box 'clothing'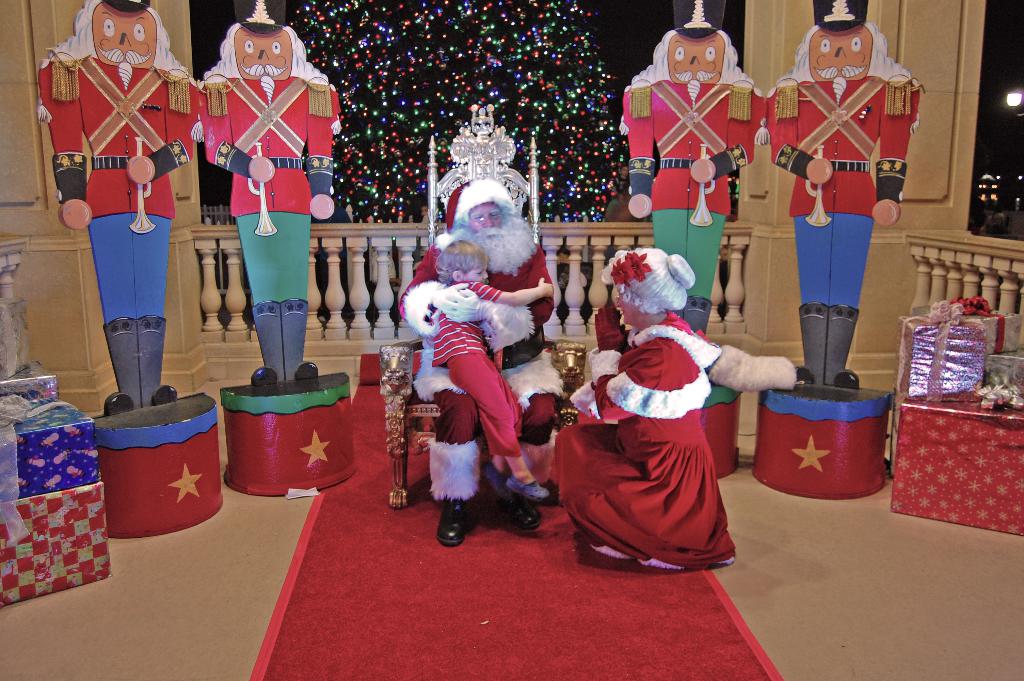
38 52 199 327
